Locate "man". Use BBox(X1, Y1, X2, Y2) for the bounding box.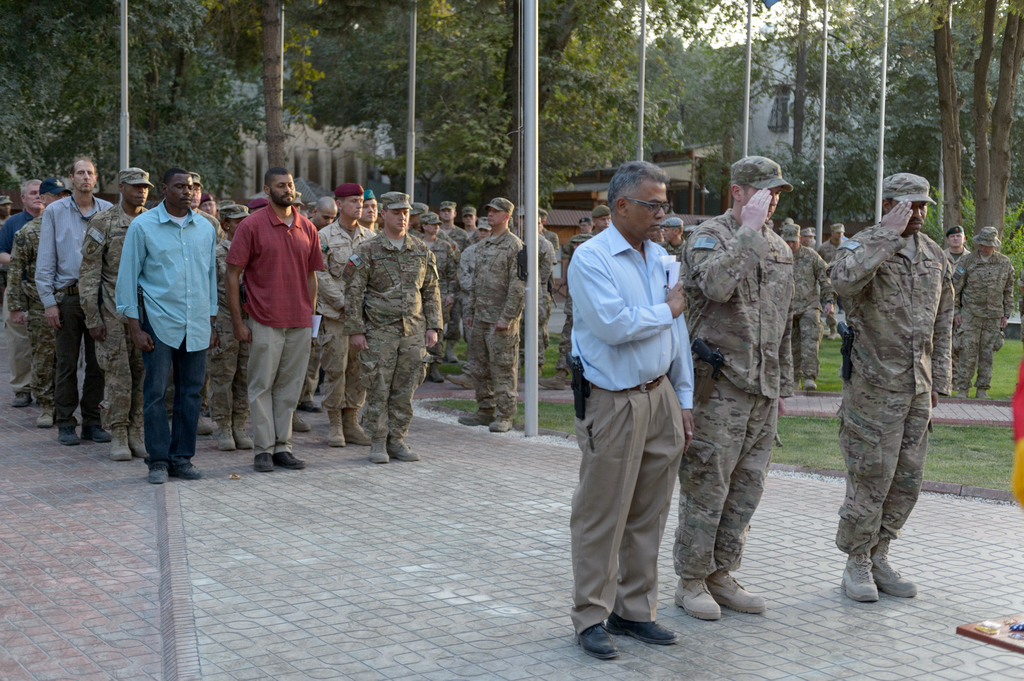
BBox(950, 227, 1014, 398).
